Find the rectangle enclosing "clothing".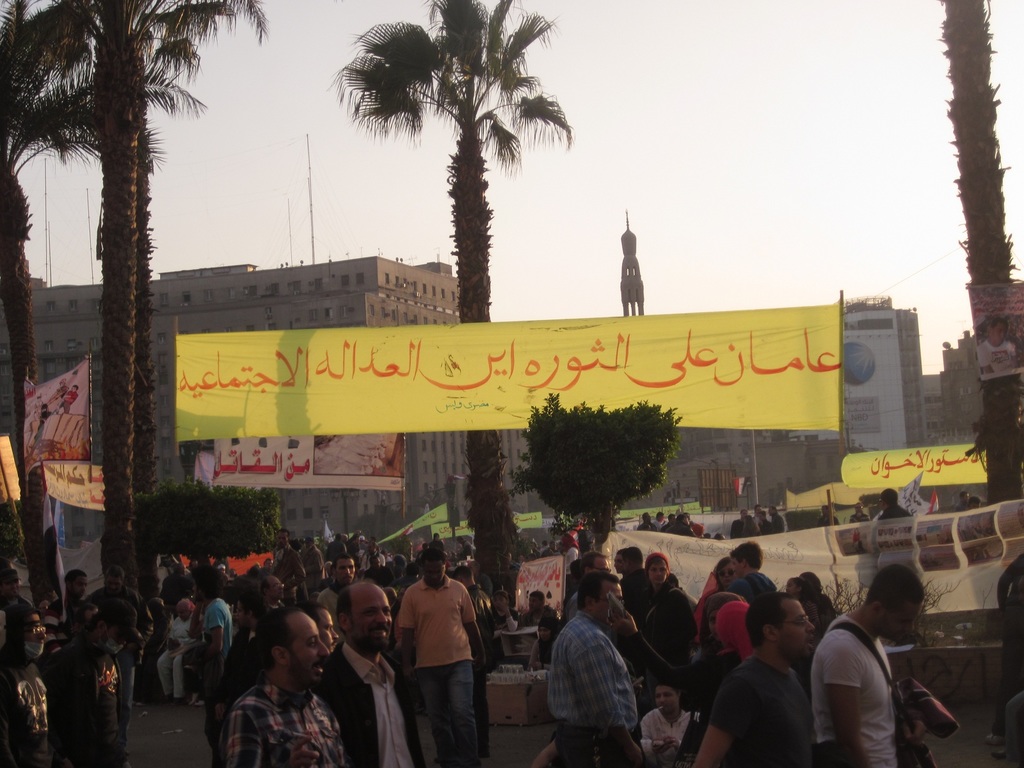
(x1=808, y1=588, x2=941, y2=767).
